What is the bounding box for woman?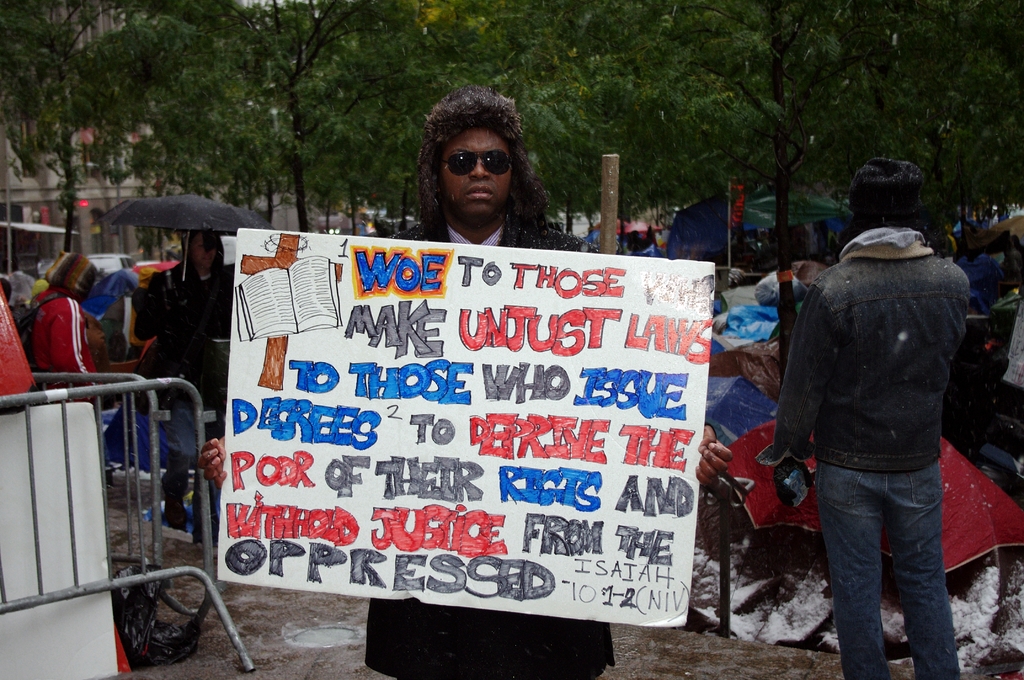
147:227:241:403.
